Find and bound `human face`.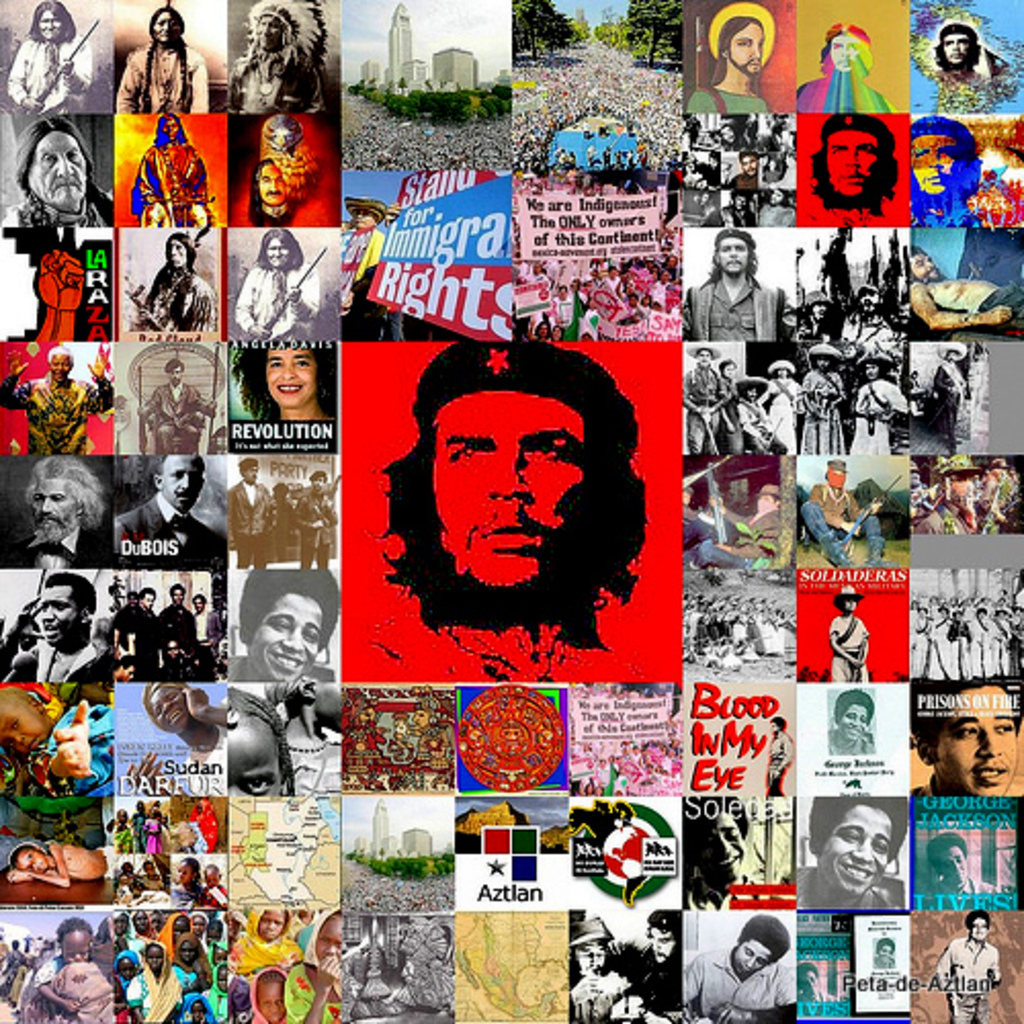
Bound: {"x1": 942, "y1": 346, "x2": 958, "y2": 367}.
